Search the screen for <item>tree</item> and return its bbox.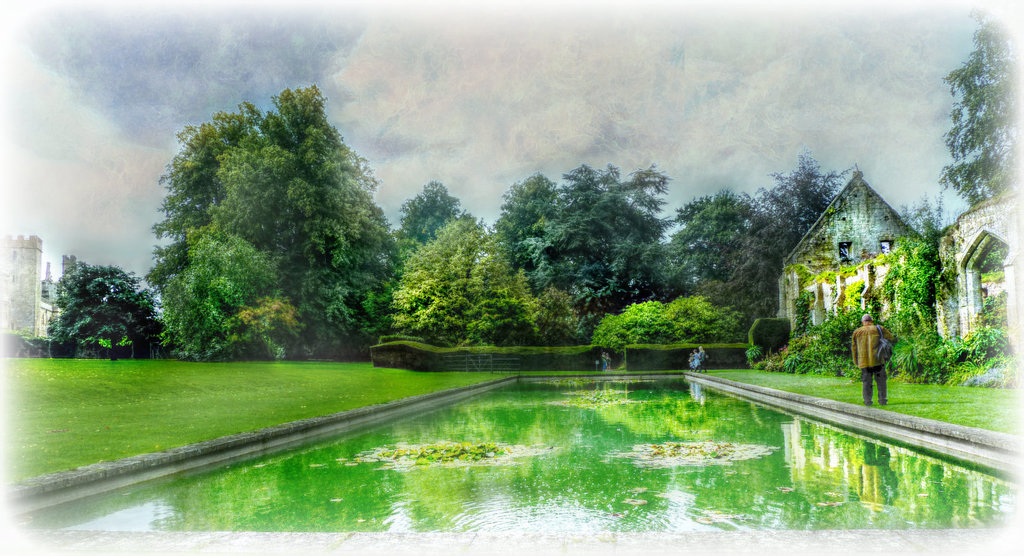
Found: rect(380, 214, 495, 349).
